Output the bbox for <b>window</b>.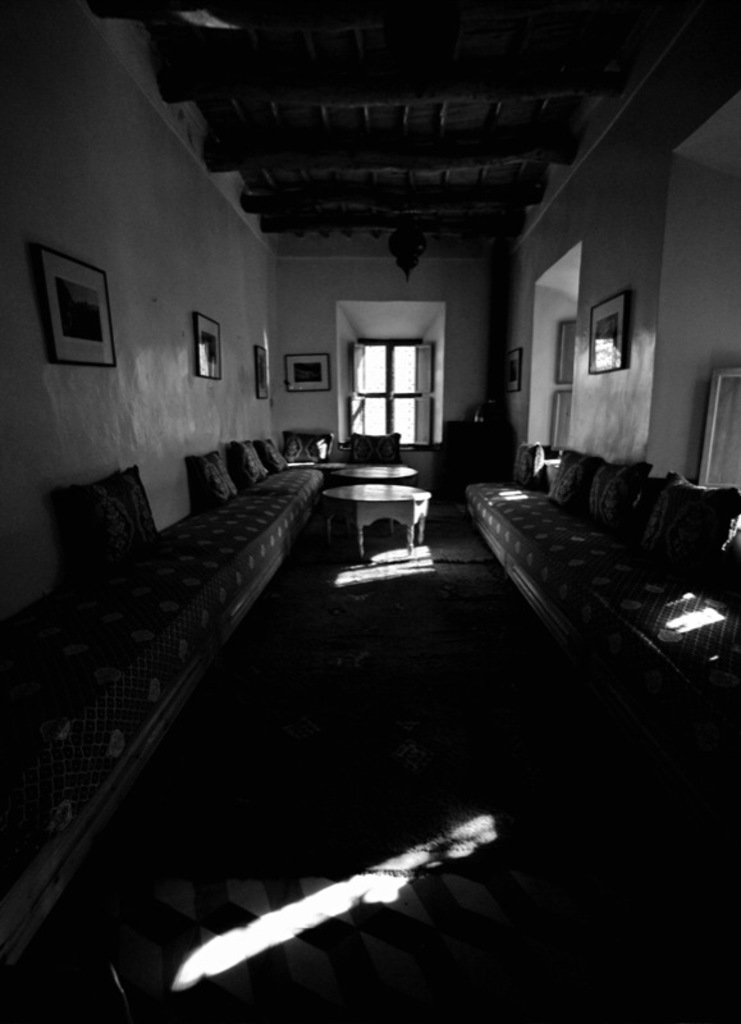
340,335,431,454.
